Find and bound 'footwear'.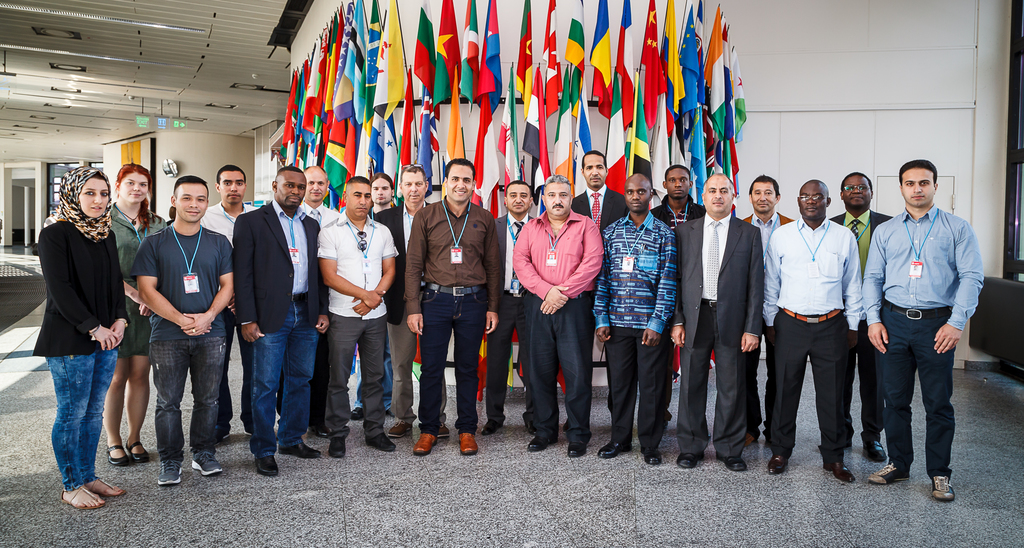
Bound: left=390, top=419, right=412, bottom=439.
